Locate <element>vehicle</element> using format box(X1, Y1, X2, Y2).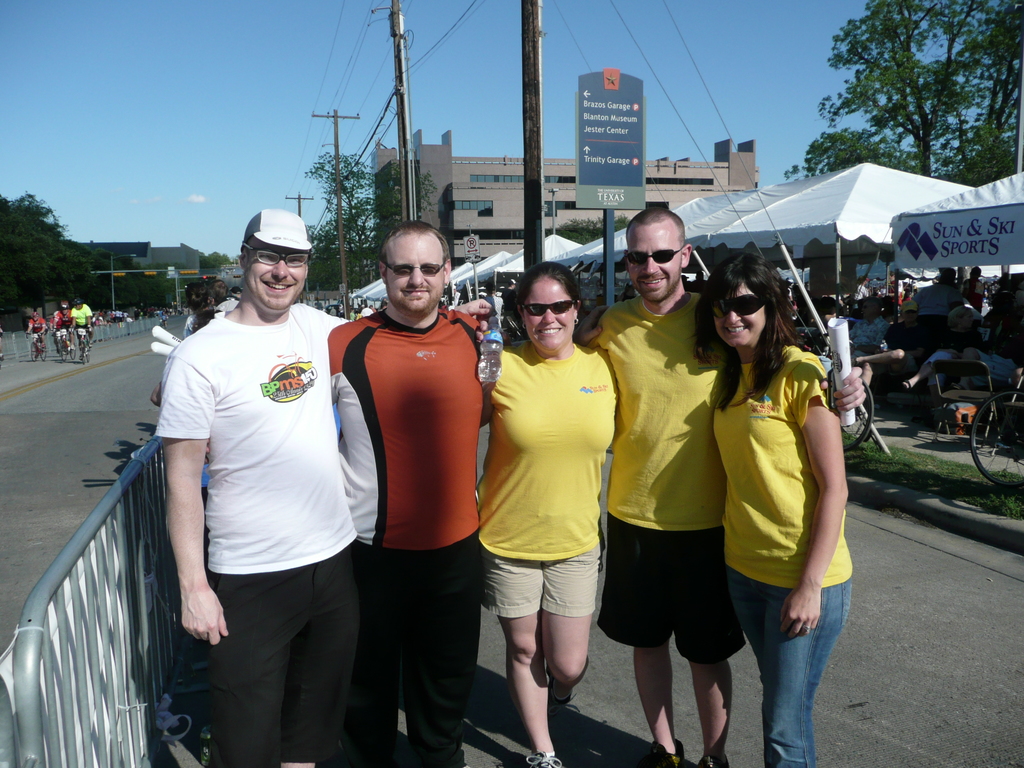
box(965, 365, 1023, 491).
